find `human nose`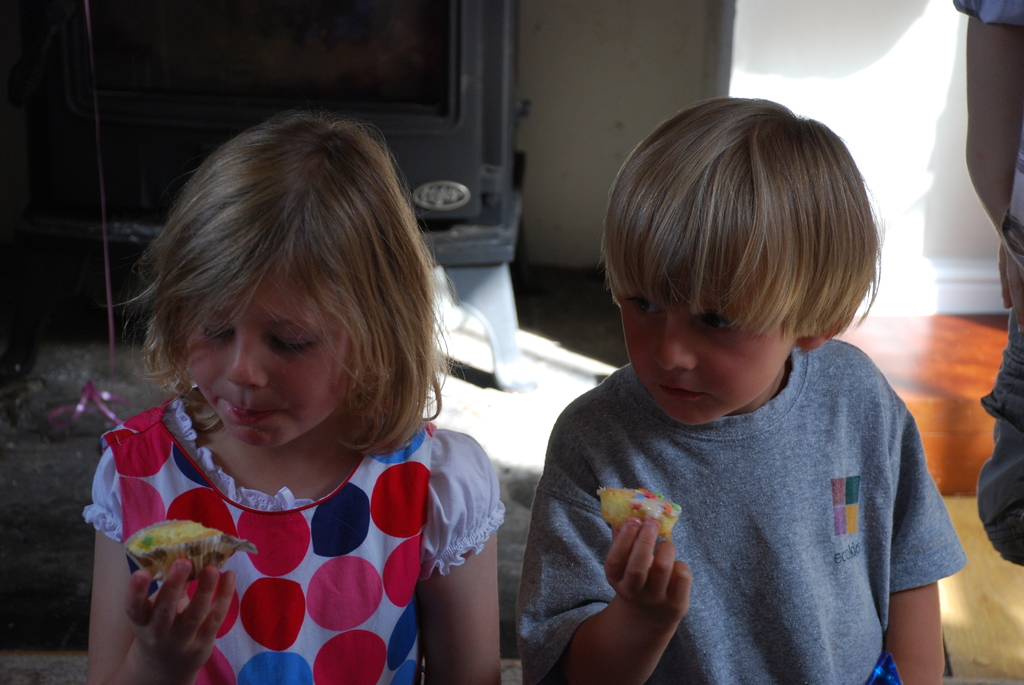
228 328 264 387
